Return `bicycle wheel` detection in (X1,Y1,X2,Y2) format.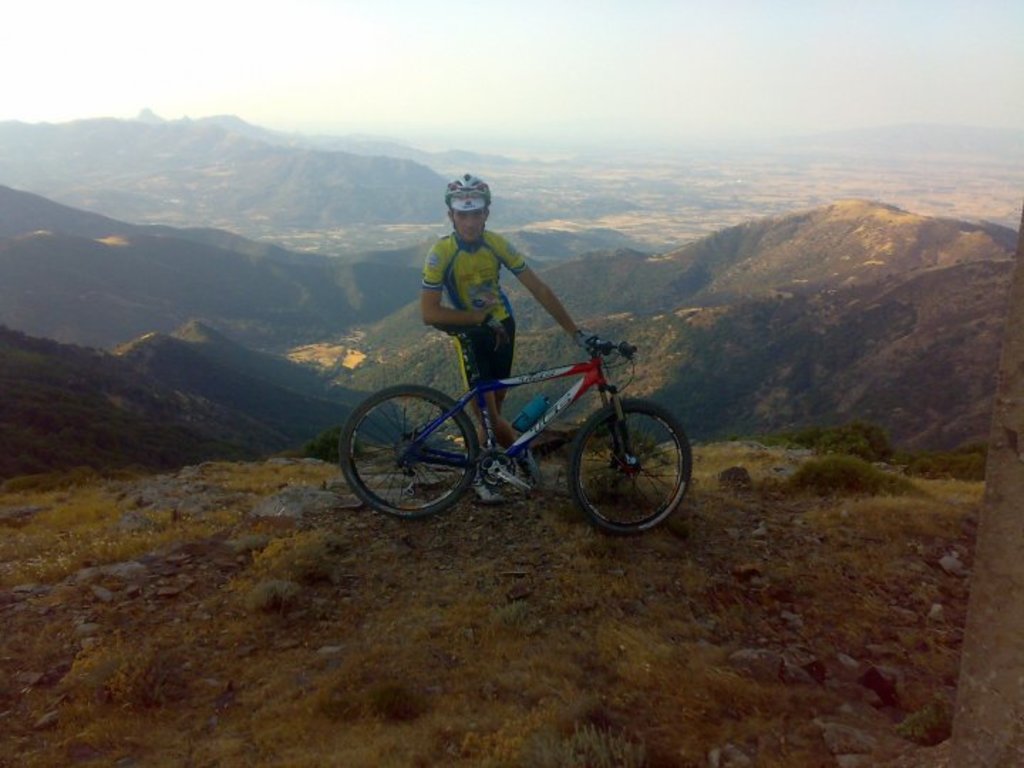
(336,385,478,528).
